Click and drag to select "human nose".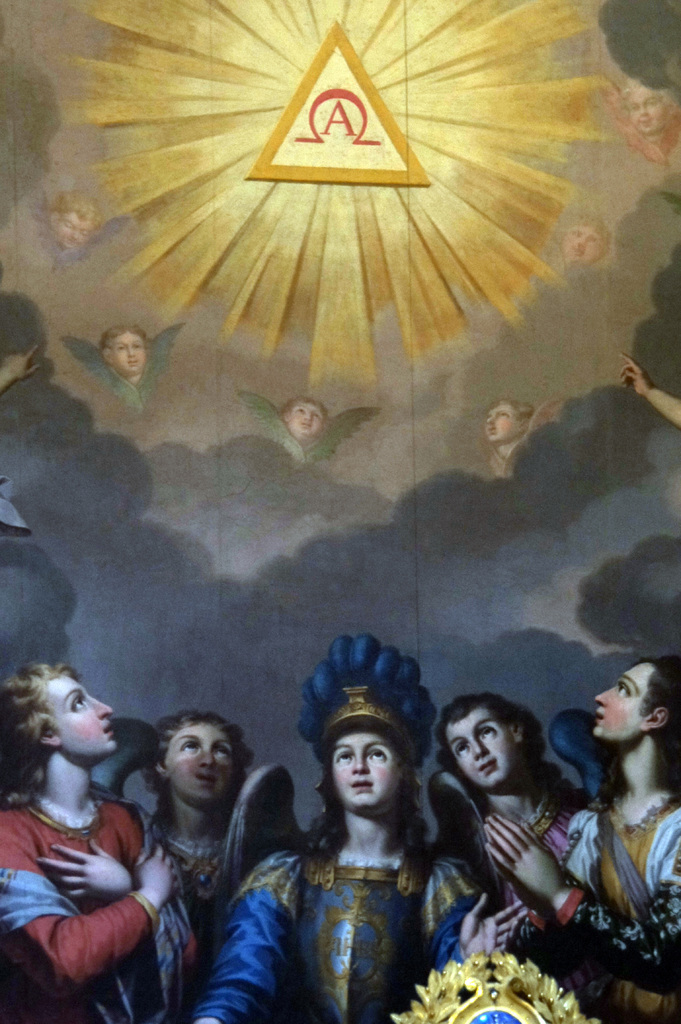
Selection: (left=202, top=750, right=217, bottom=767).
